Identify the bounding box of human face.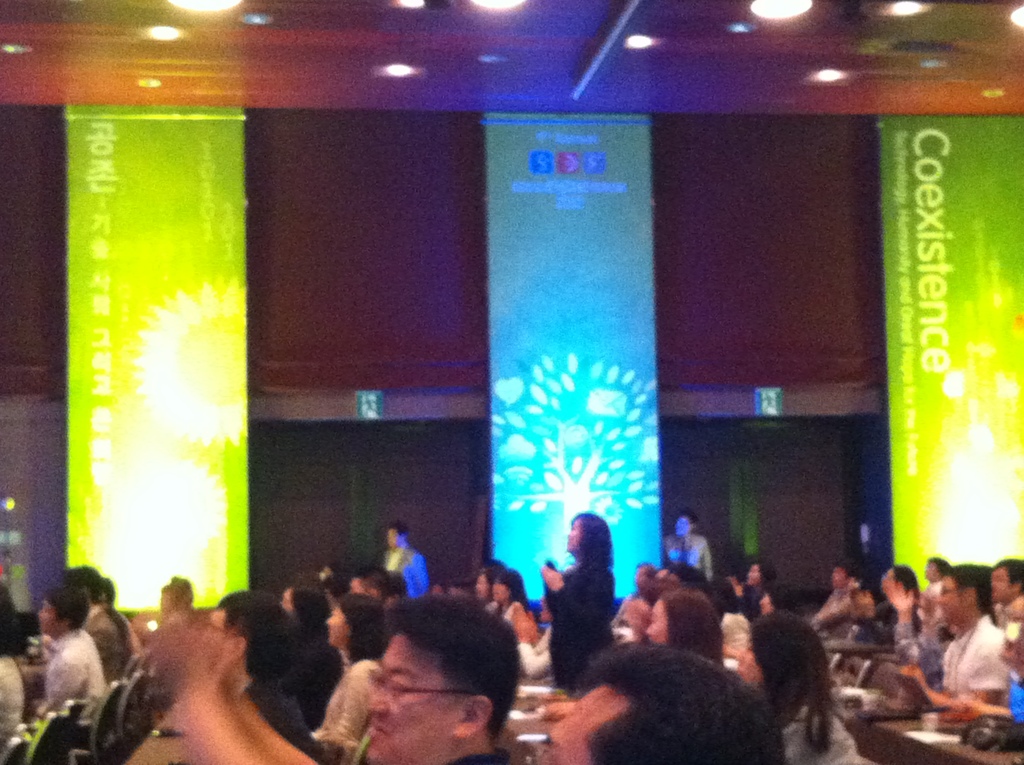
{"left": 549, "top": 681, "right": 625, "bottom": 764}.
